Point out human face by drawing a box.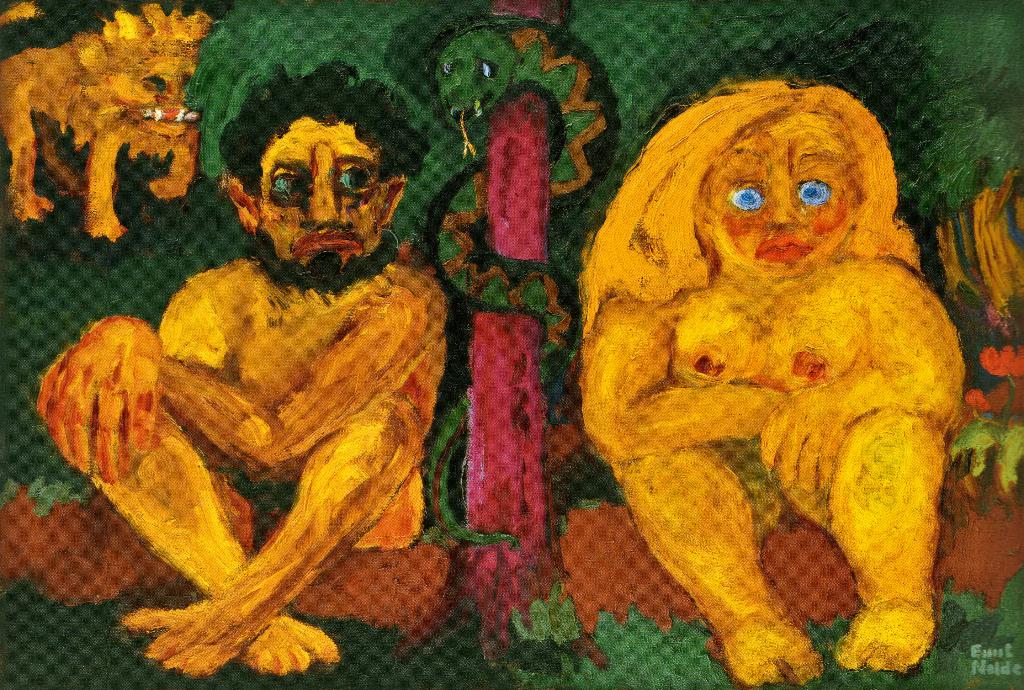
pyautogui.locateOnScreen(260, 121, 382, 280).
